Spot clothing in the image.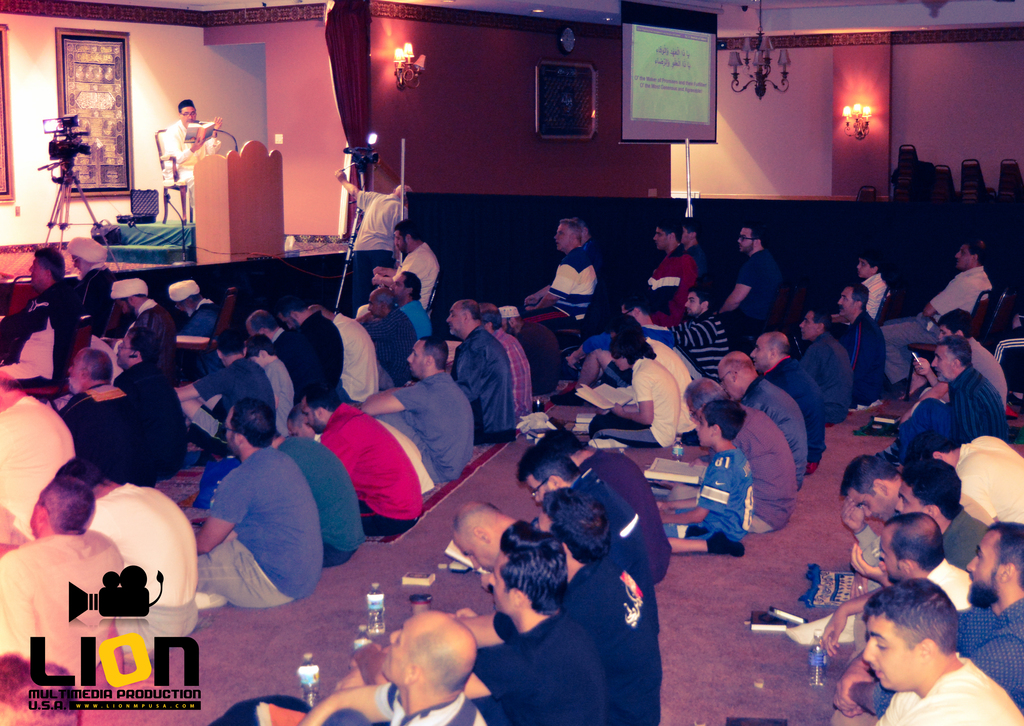
clothing found at locate(342, 310, 385, 401).
